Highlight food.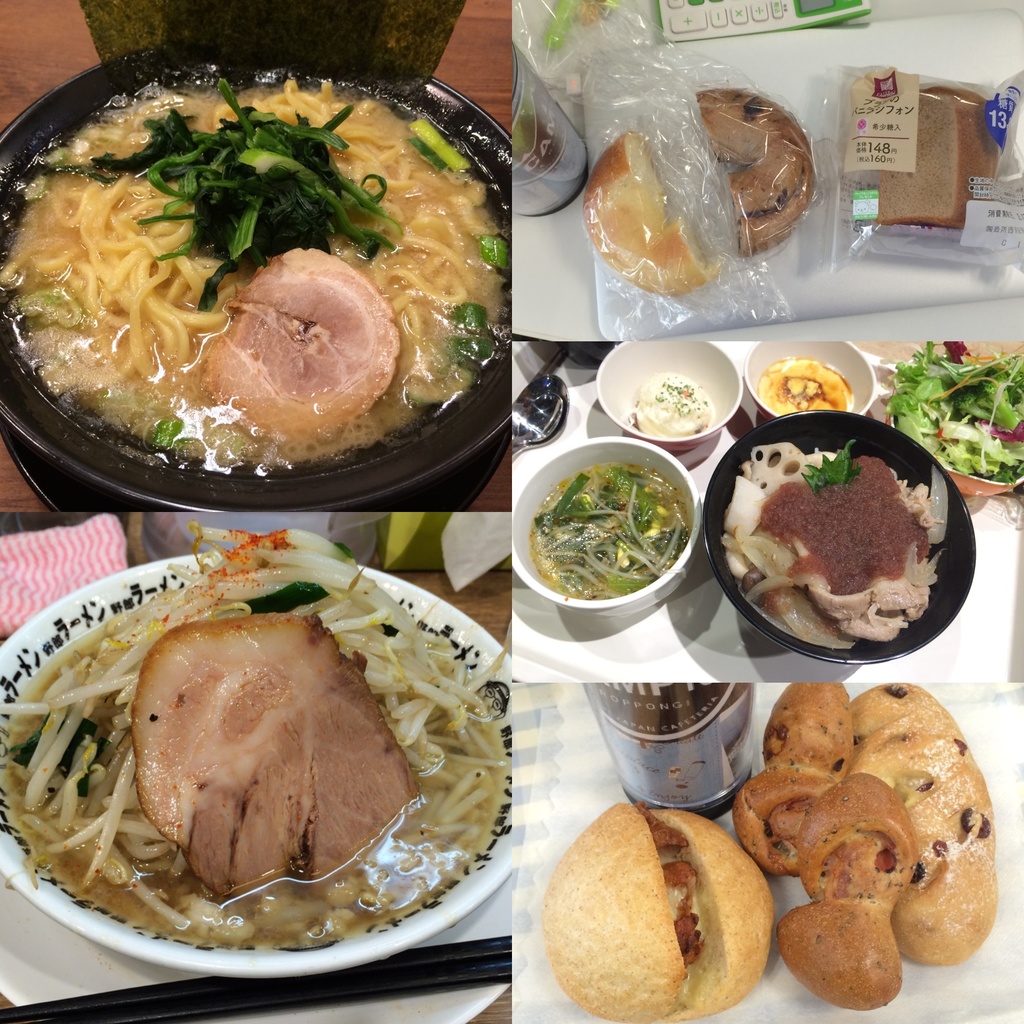
Highlighted region: <box>541,682,1000,1023</box>.
